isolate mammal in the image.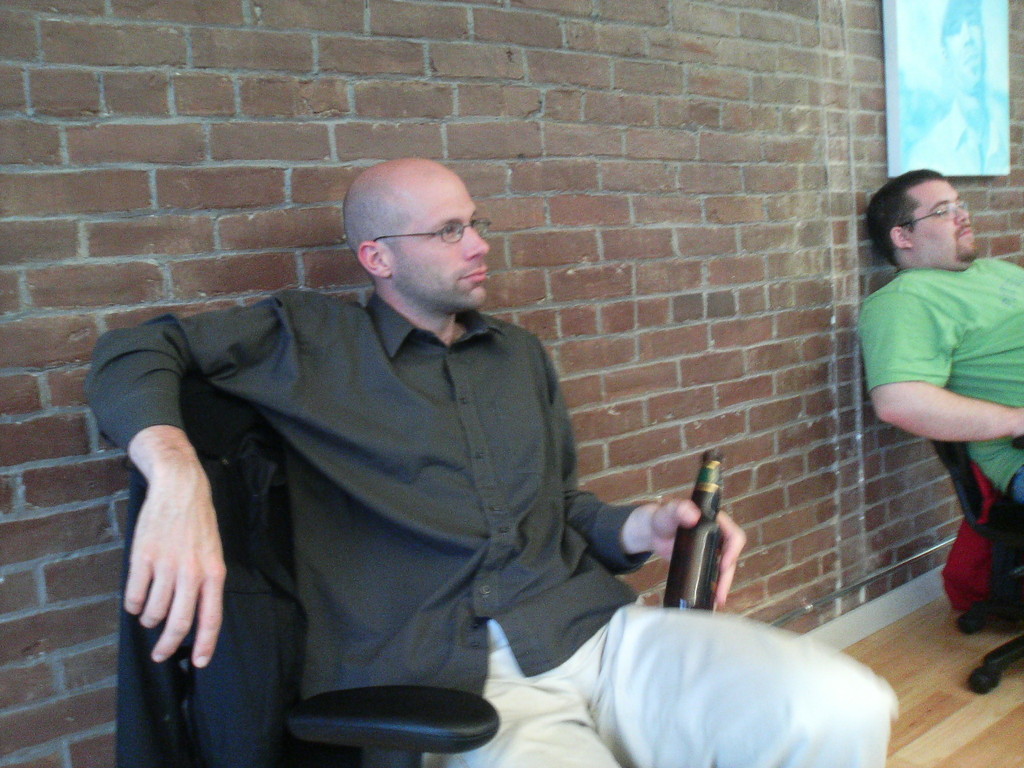
Isolated region: bbox(900, 0, 1011, 170).
